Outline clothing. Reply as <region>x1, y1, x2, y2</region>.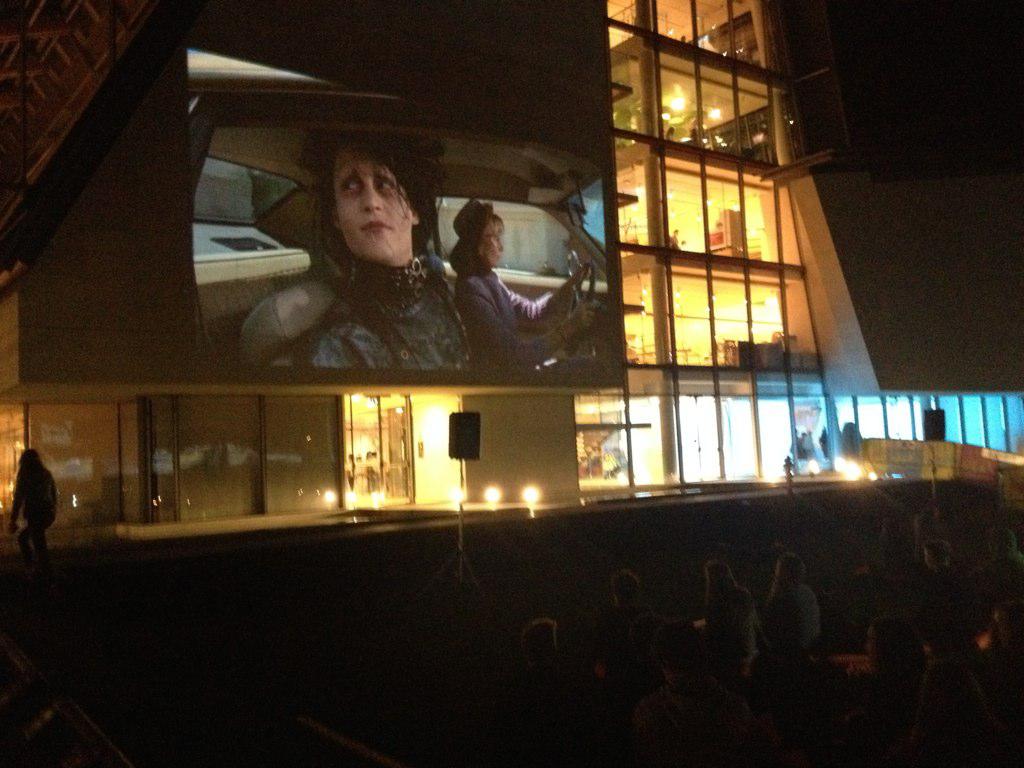
<region>314, 253, 539, 397</region>.
